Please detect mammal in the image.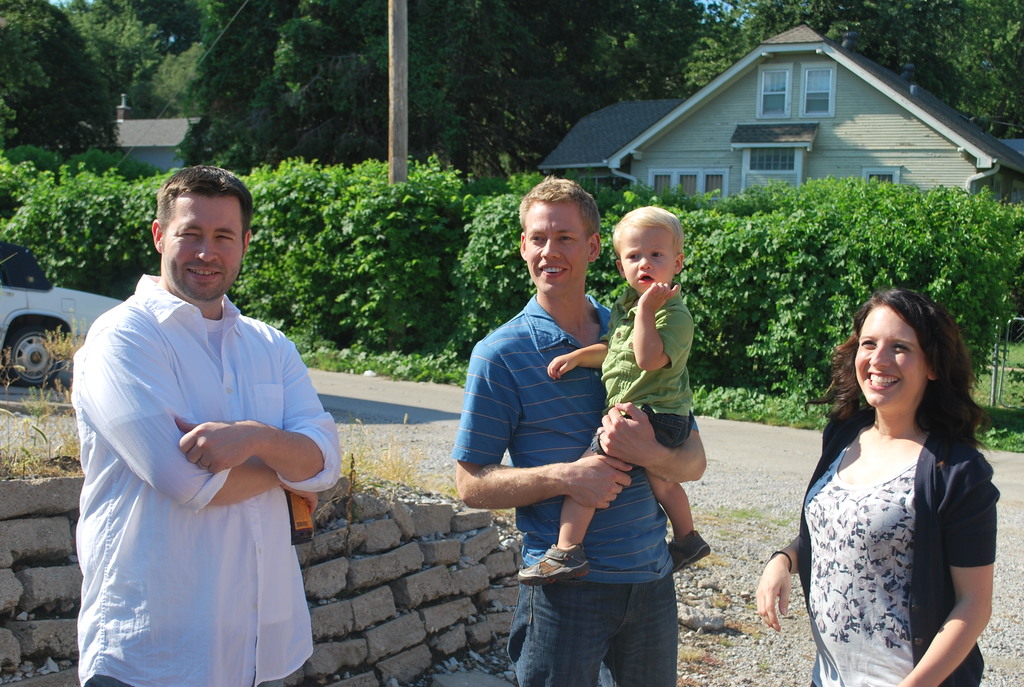
[447,174,707,686].
